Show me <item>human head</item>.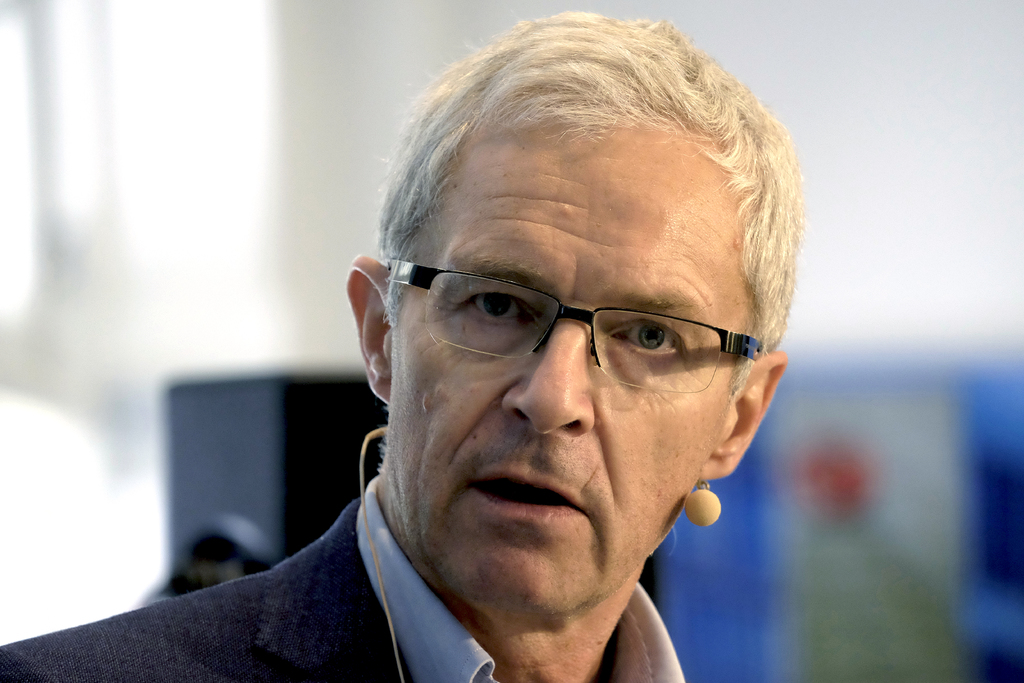
<item>human head</item> is here: x1=363 y1=15 x2=805 y2=679.
